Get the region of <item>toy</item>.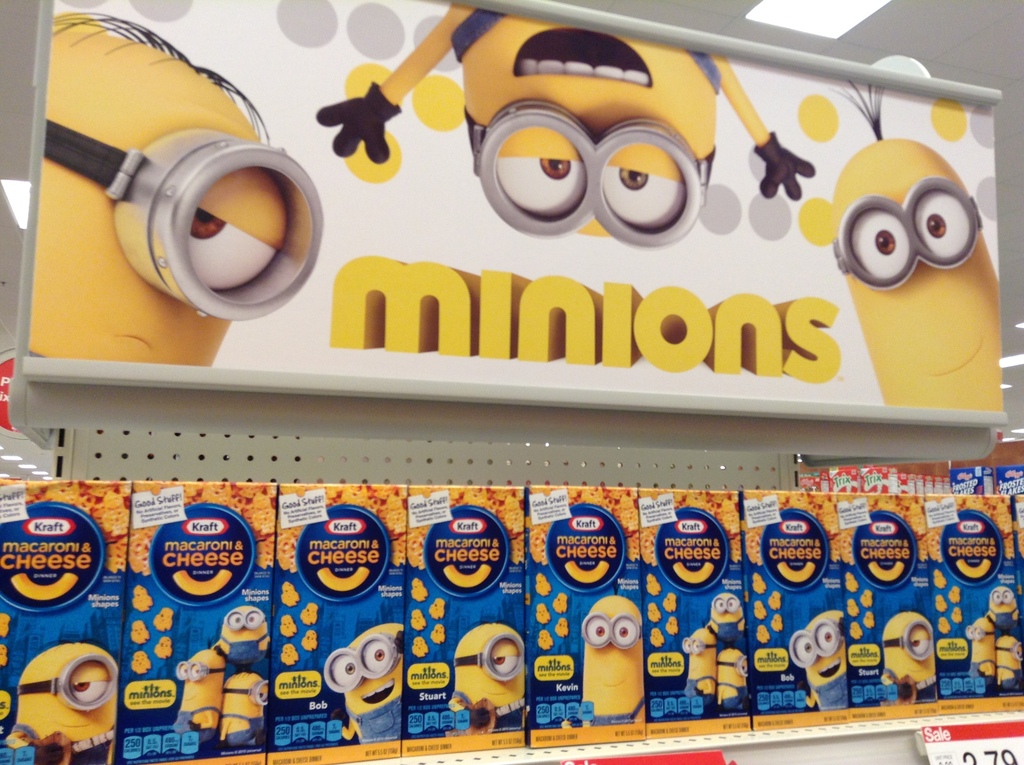
(166,642,230,764).
